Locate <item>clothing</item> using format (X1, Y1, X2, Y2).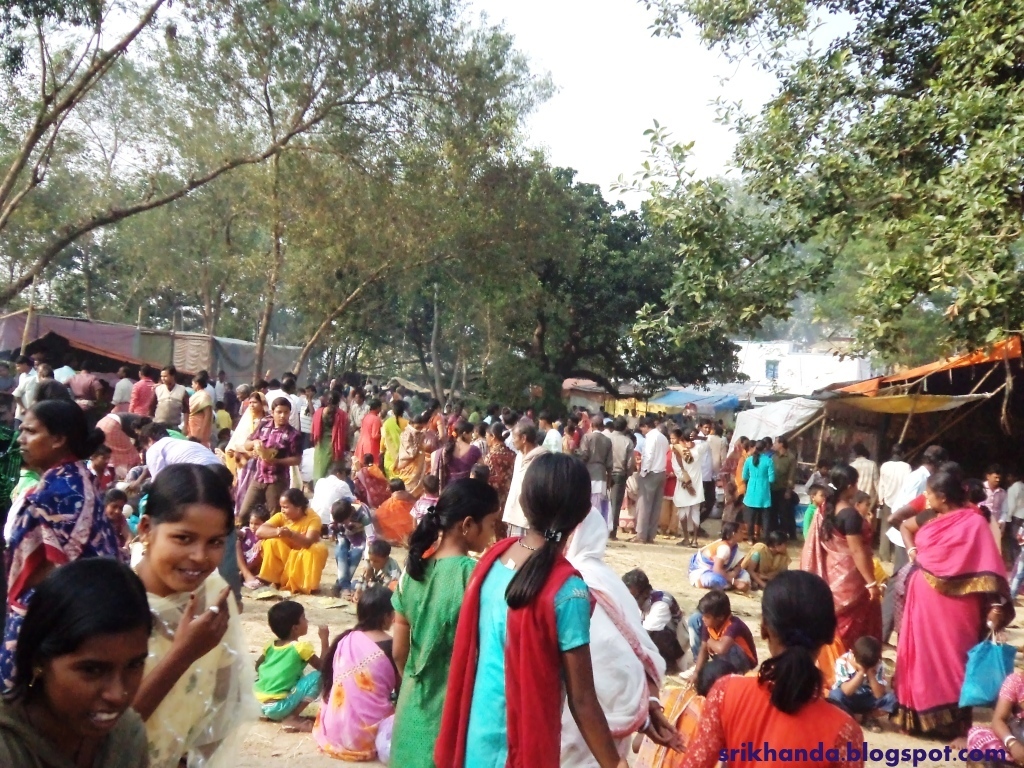
(247, 419, 303, 520).
